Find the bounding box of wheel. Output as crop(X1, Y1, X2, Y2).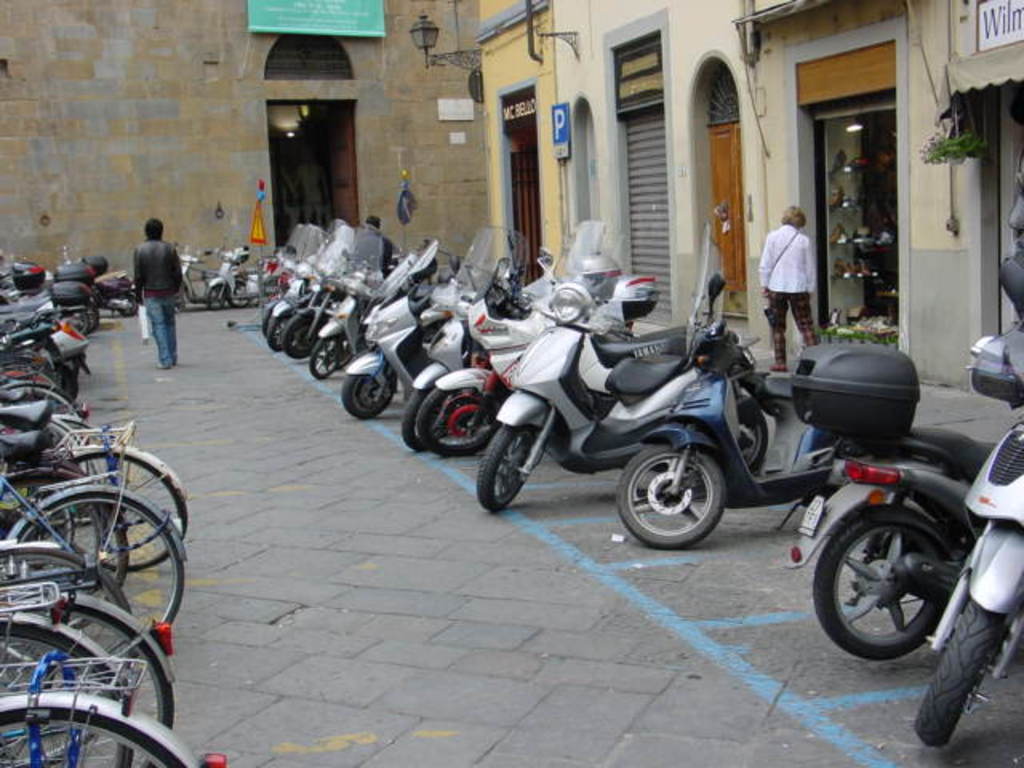
crop(226, 275, 248, 307).
